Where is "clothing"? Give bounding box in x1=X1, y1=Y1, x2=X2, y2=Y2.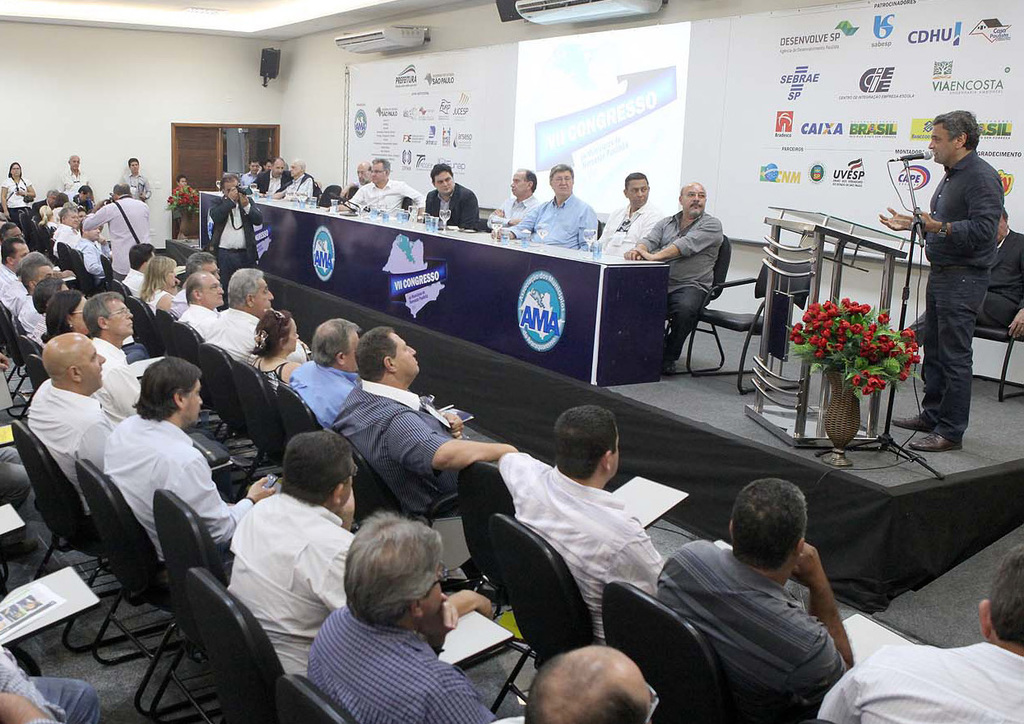
x1=0, y1=248, x2=27, y2=304.
